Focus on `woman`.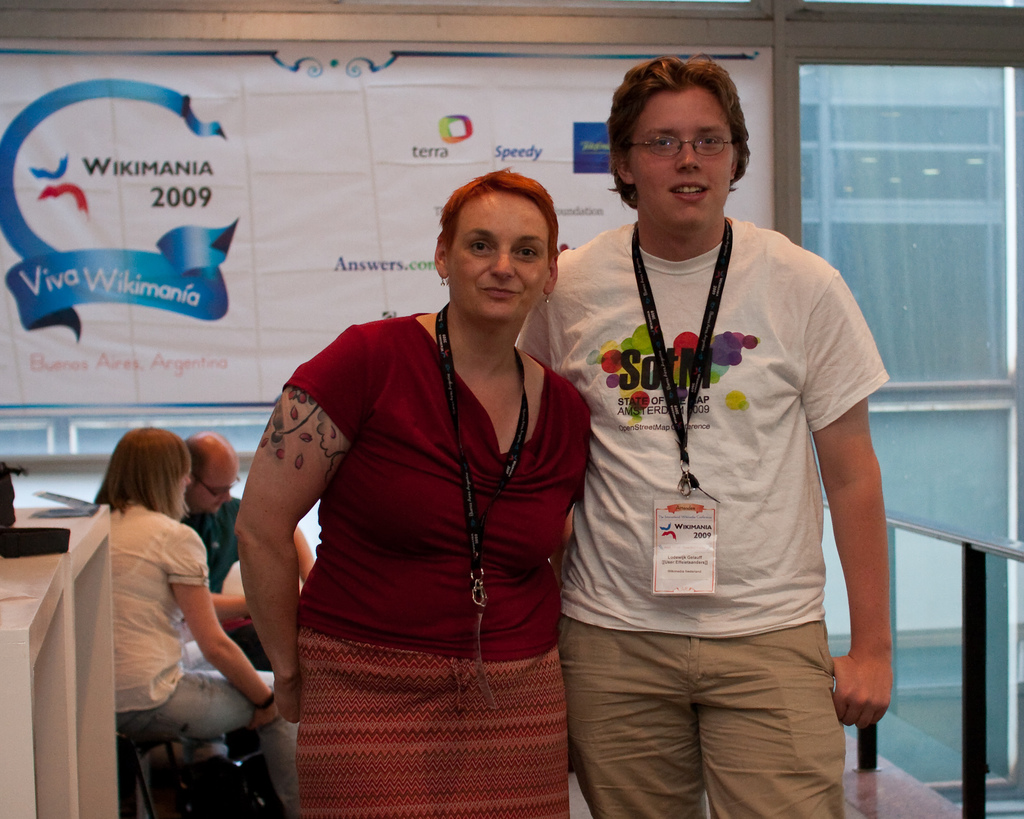
Focused at bbox(226, 175, 607, 795).
